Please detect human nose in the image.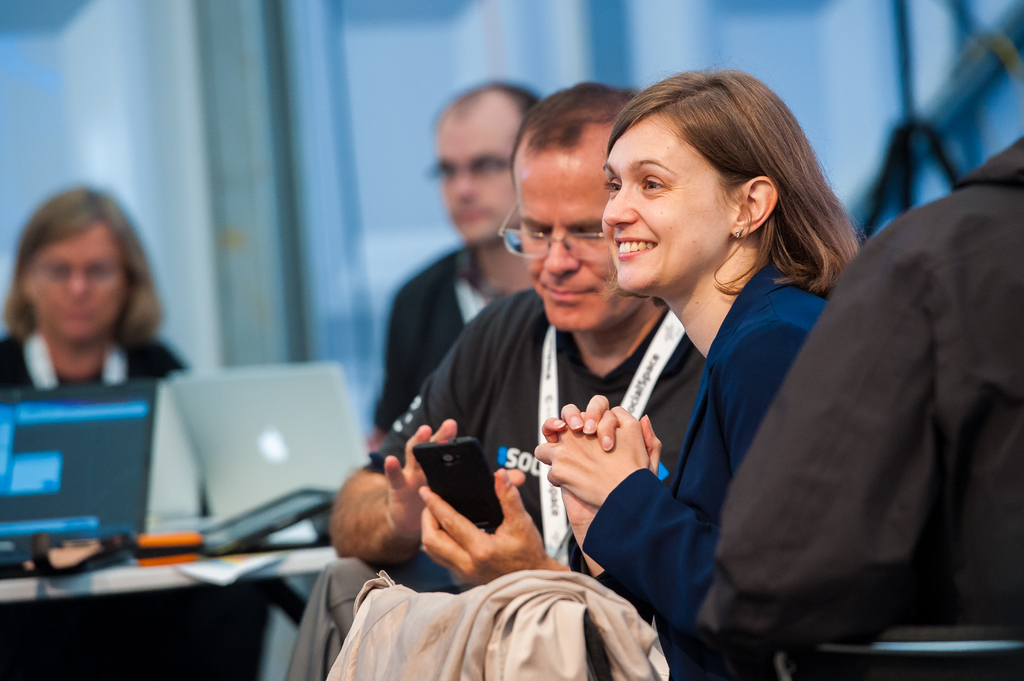
(544, 228, 584, 277).
